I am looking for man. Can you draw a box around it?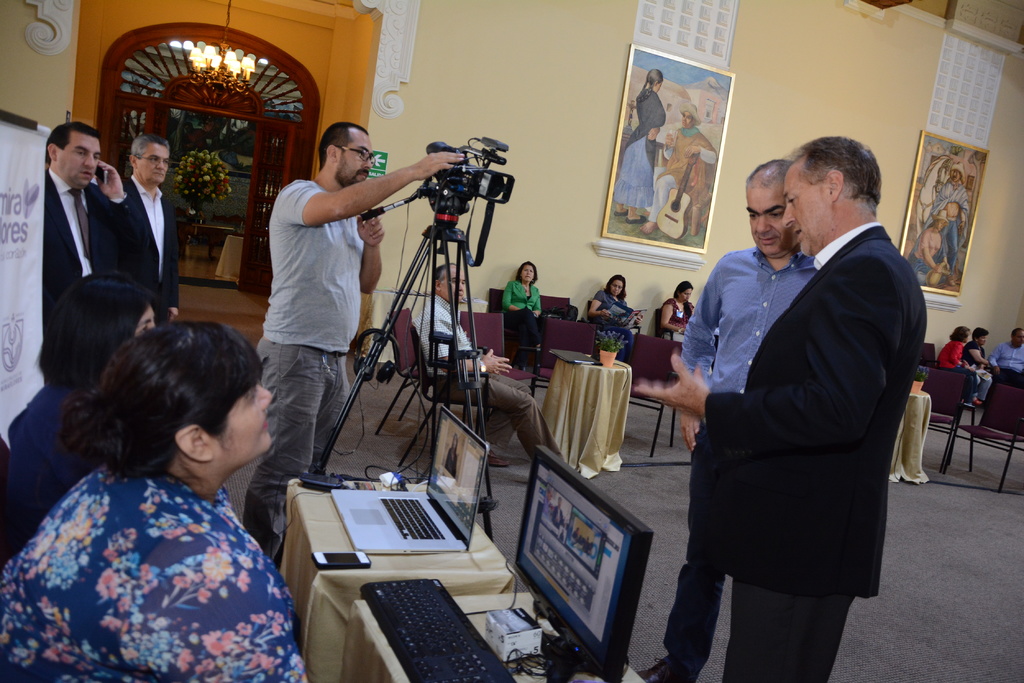
Sure, the bounding box is 986:324:1023:383.
